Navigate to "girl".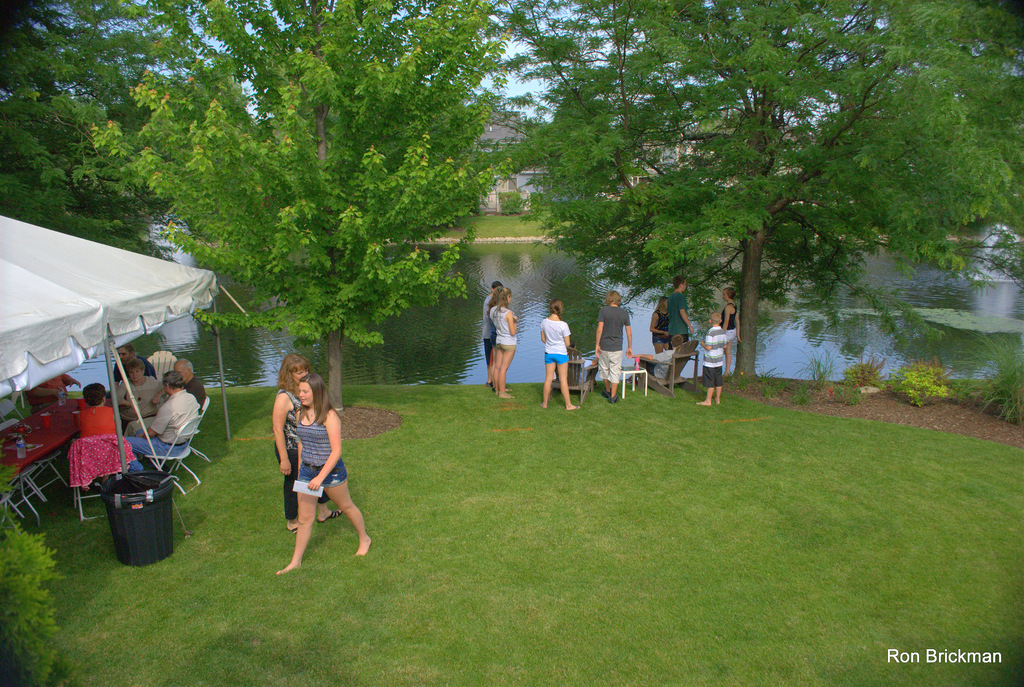
Navigation target: bbox(723, 289, 738, 369).
